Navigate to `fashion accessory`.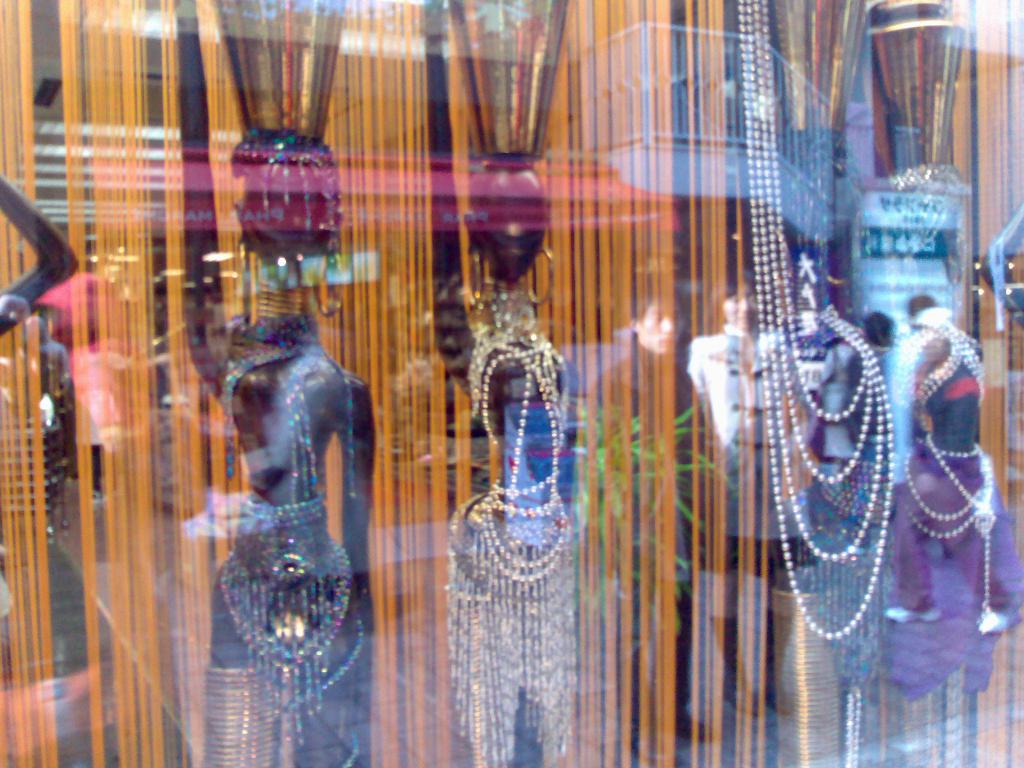
Navigation target: l=739, t=0, r=898, b=641.
